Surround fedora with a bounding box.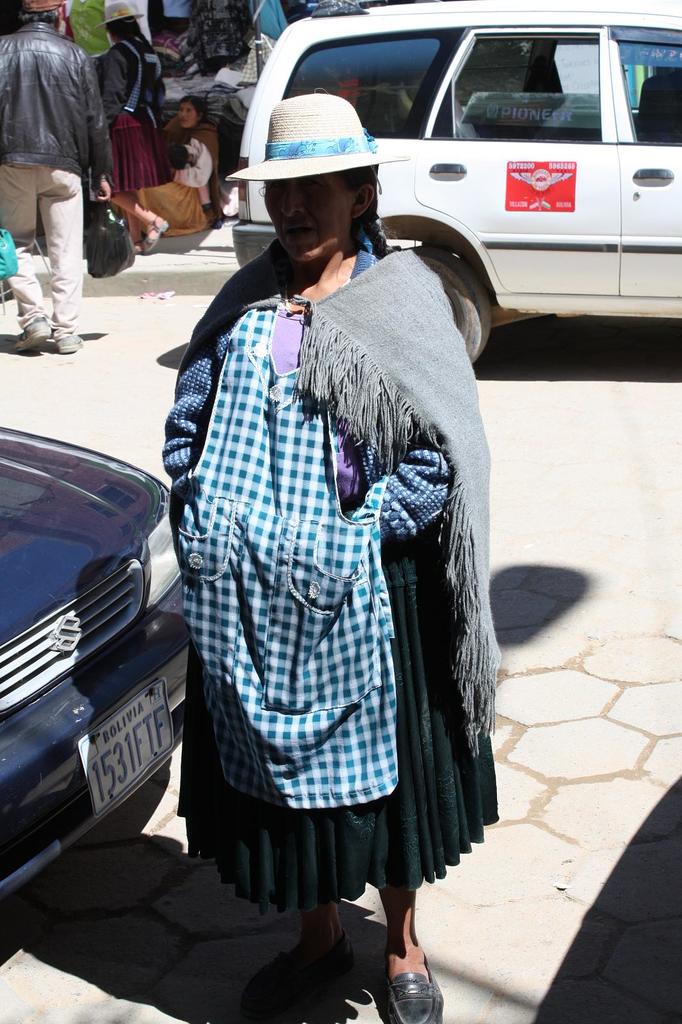
Rect(227, 90, 409, 178).
